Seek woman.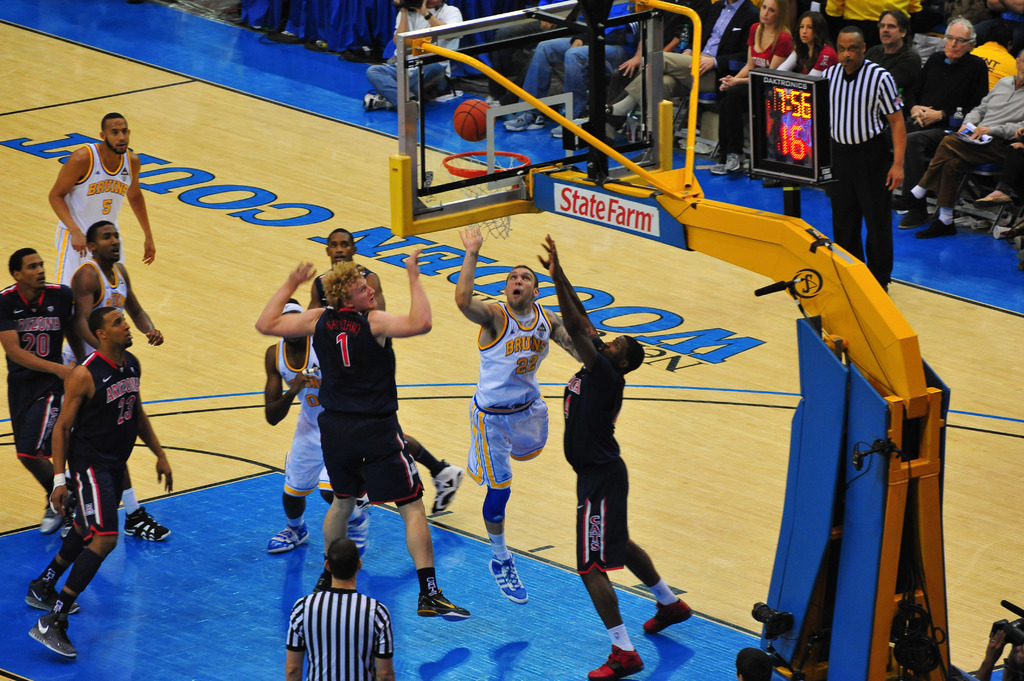
712 0 785 195.
